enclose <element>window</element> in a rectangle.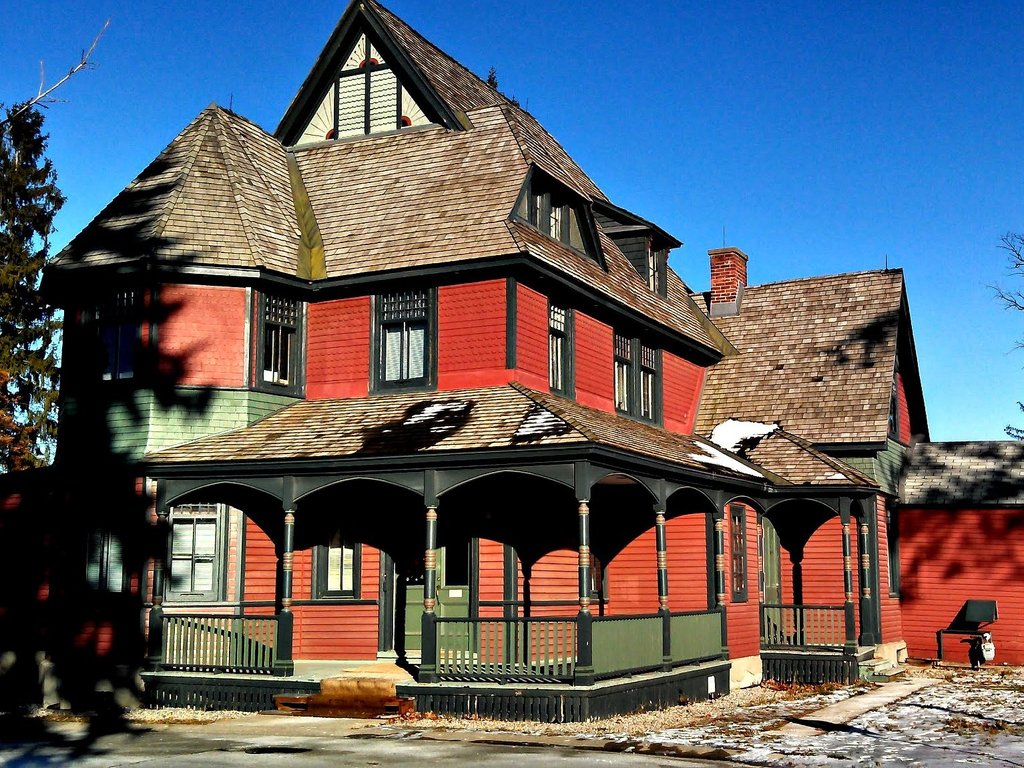
left=169, top=518, right=222, bottom=600.
